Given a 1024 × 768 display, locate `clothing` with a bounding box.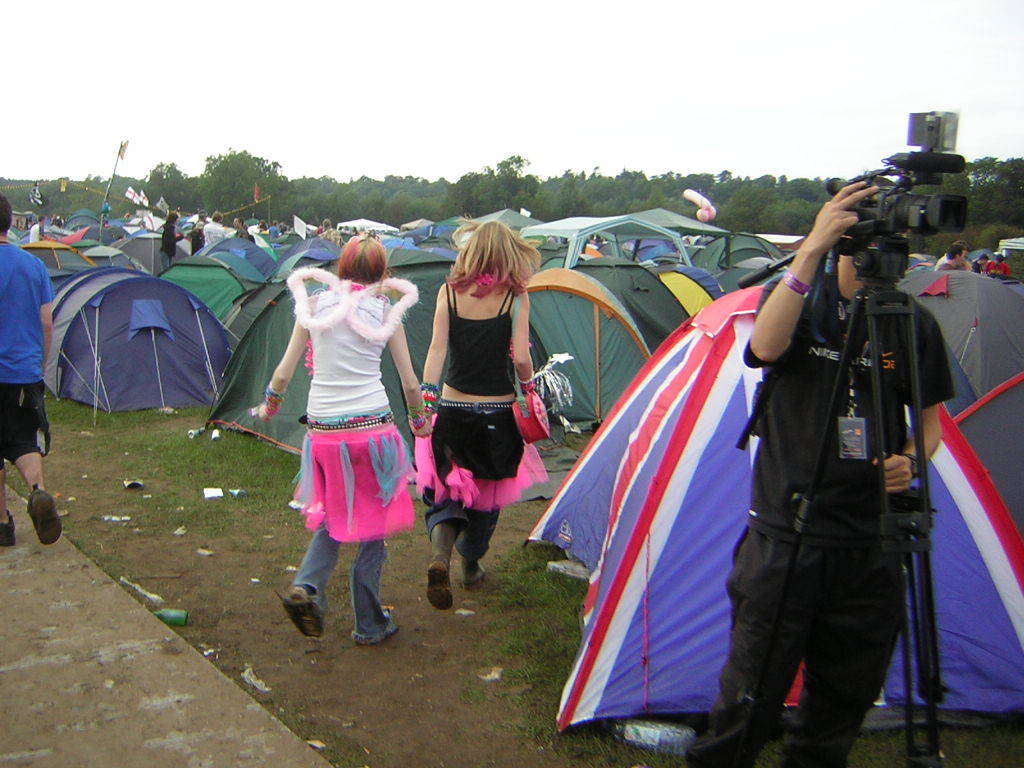
Located: select_region(43, 214, 71, 231).
